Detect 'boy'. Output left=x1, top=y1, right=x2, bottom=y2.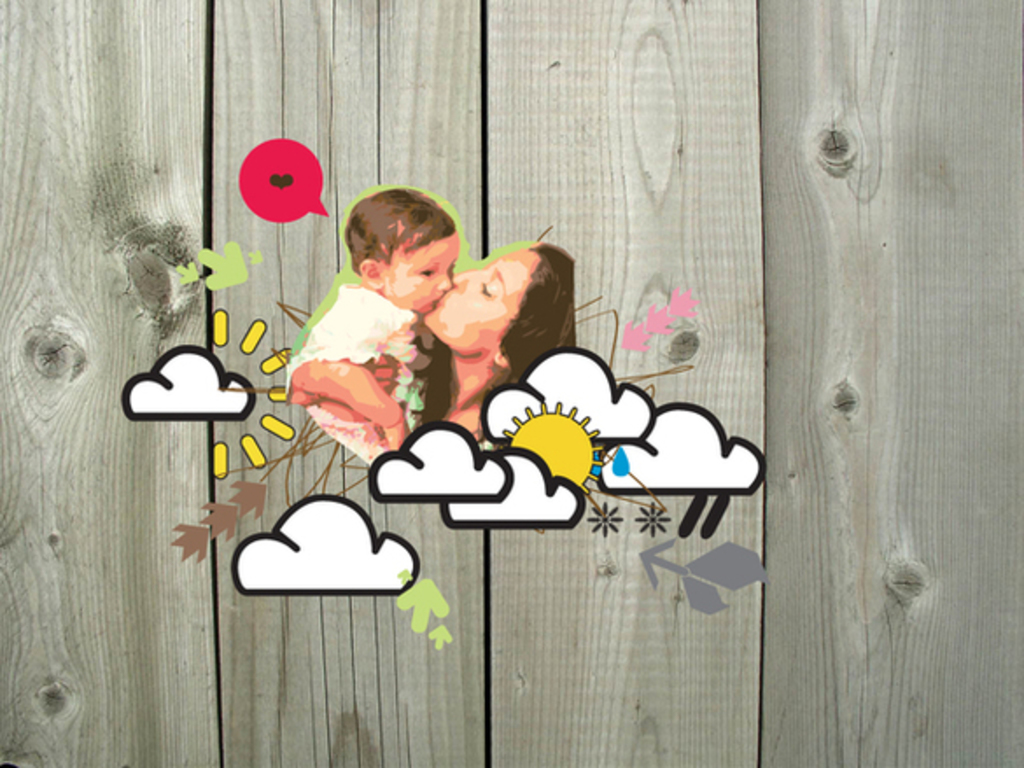
left=291, top=184, right=441, bottom=450.
